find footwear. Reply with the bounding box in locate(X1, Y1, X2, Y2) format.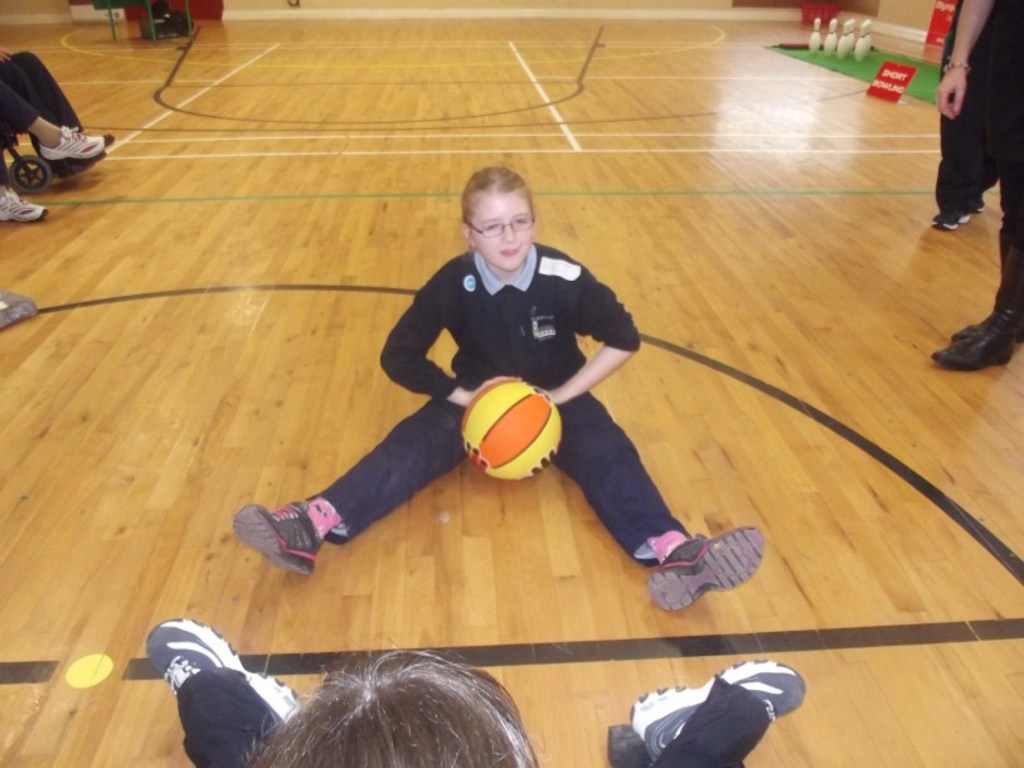
locate(930, 305, 1010, 371).
